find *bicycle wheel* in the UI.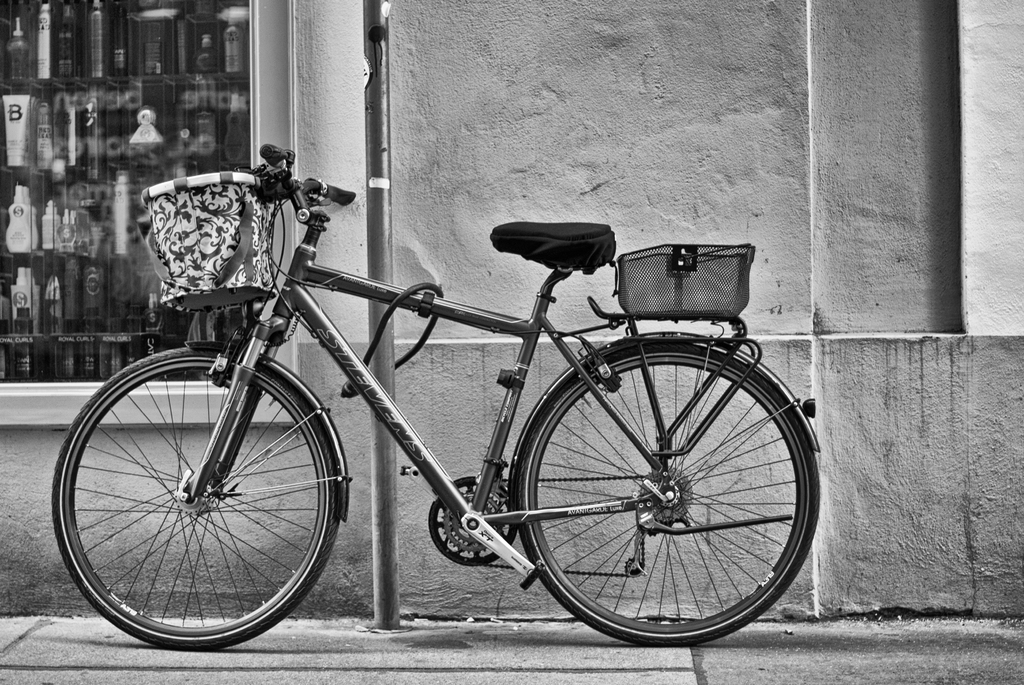
UI element at 479:330:813:650.
